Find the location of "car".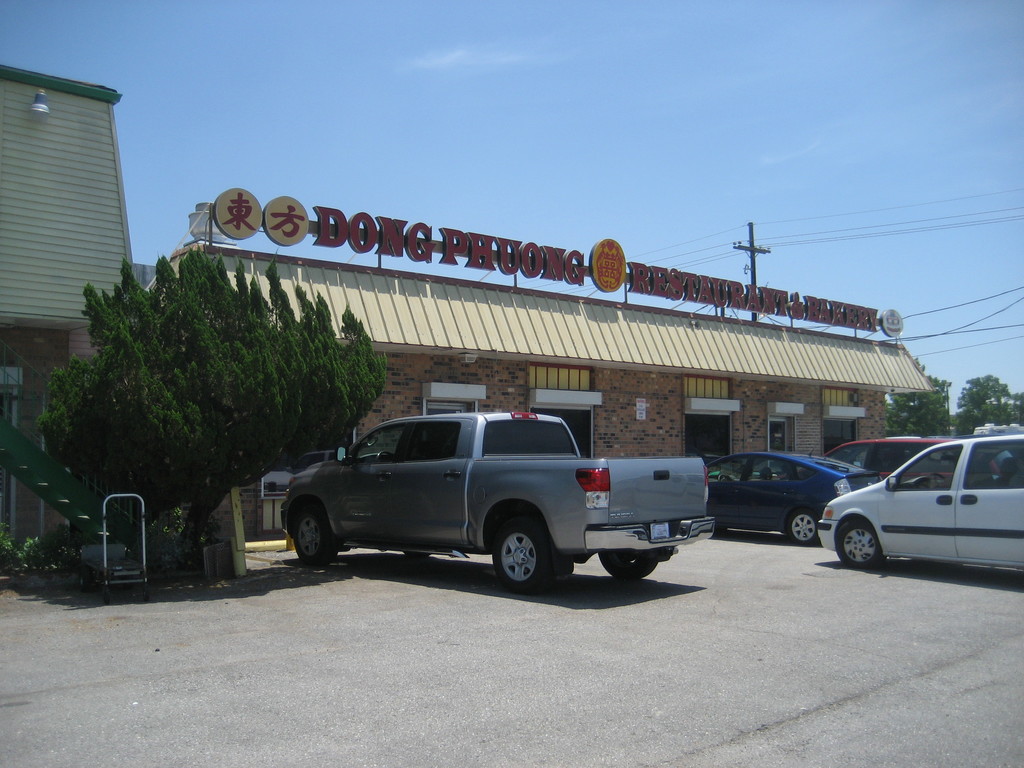
Location: detection(806, 429, 1023, 568).
